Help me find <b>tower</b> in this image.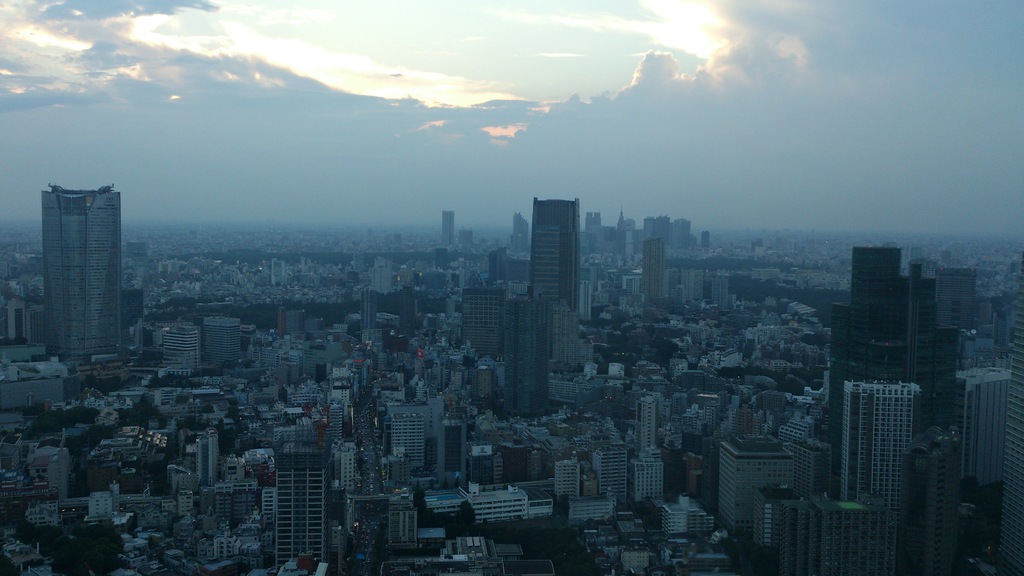
Found it: [left=455, top=280, right=504, bottom=356].
